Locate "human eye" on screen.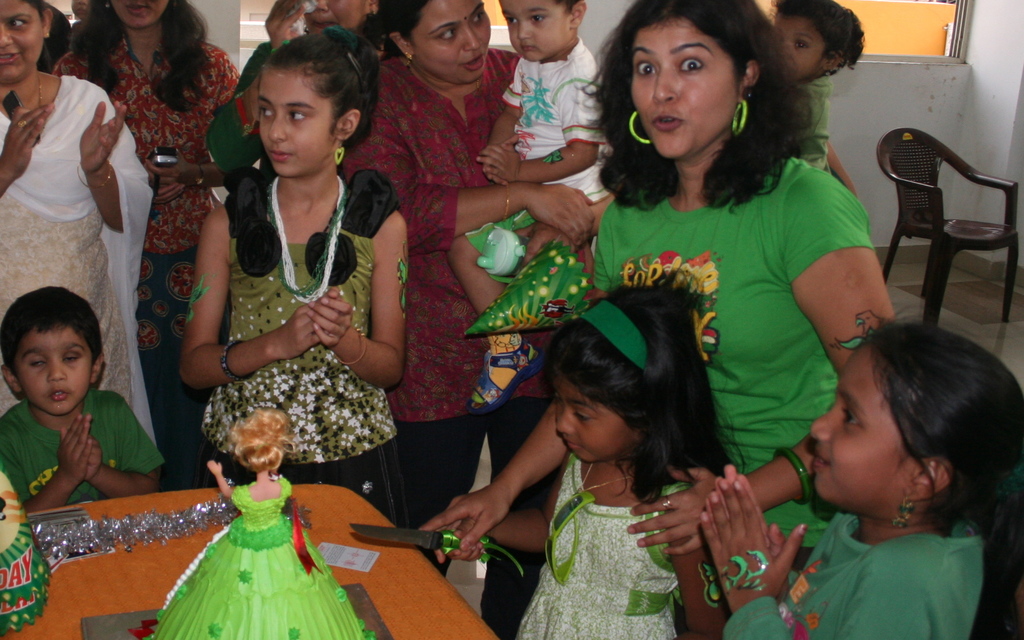
On screen at box(63, 354, 79, 363).
